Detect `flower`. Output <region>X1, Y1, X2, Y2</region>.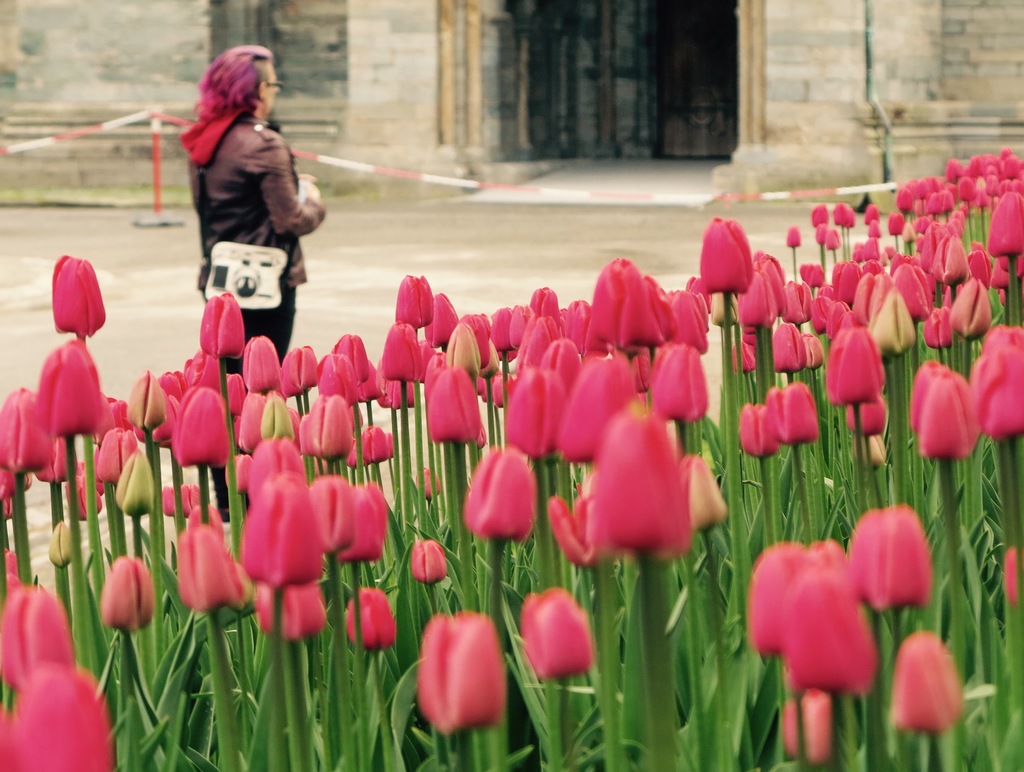
<region>35, 343, 102, 438</region>.
